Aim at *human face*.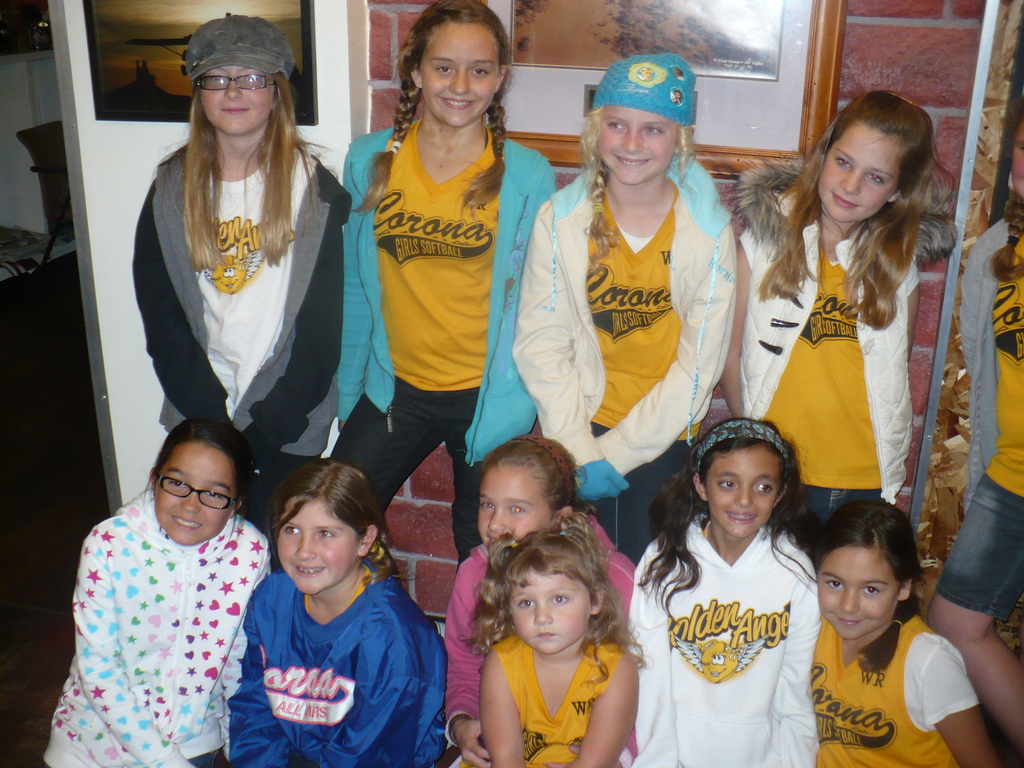
Aimed at crop(479, 471, 555, 553).
